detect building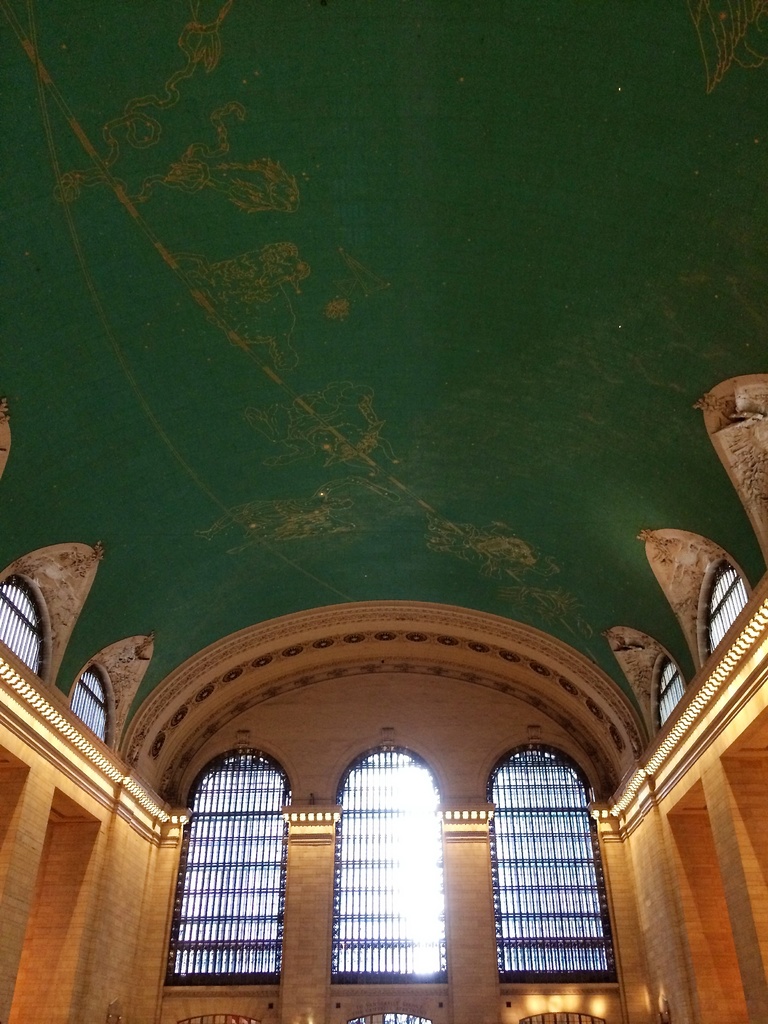
Rect(0, 4, 767, 1023)
